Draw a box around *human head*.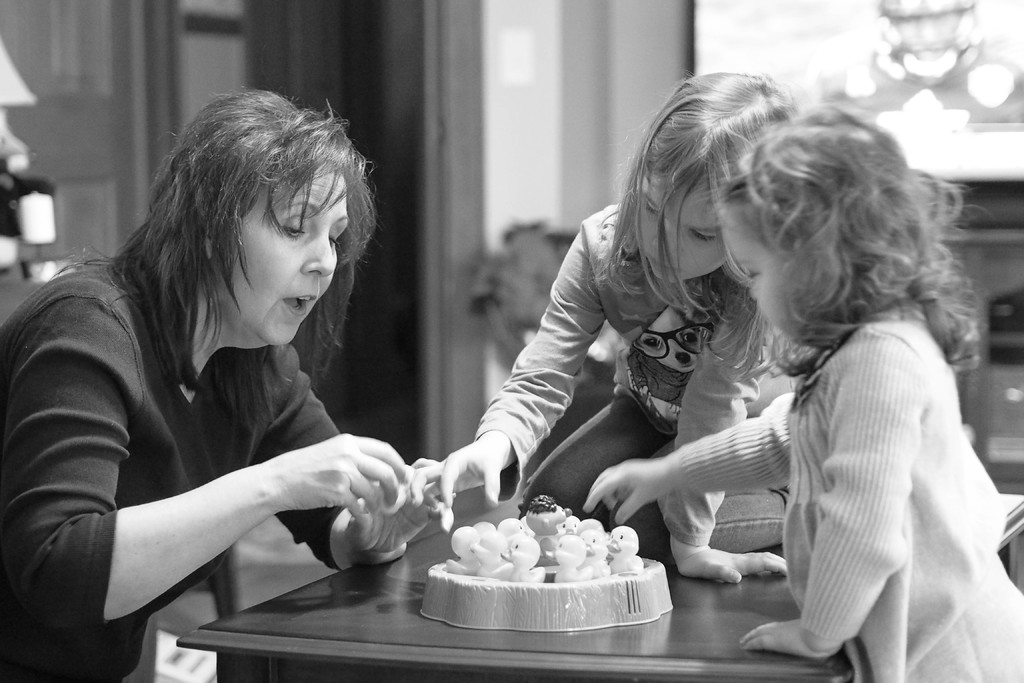
box(631, 76, 795, 283).
